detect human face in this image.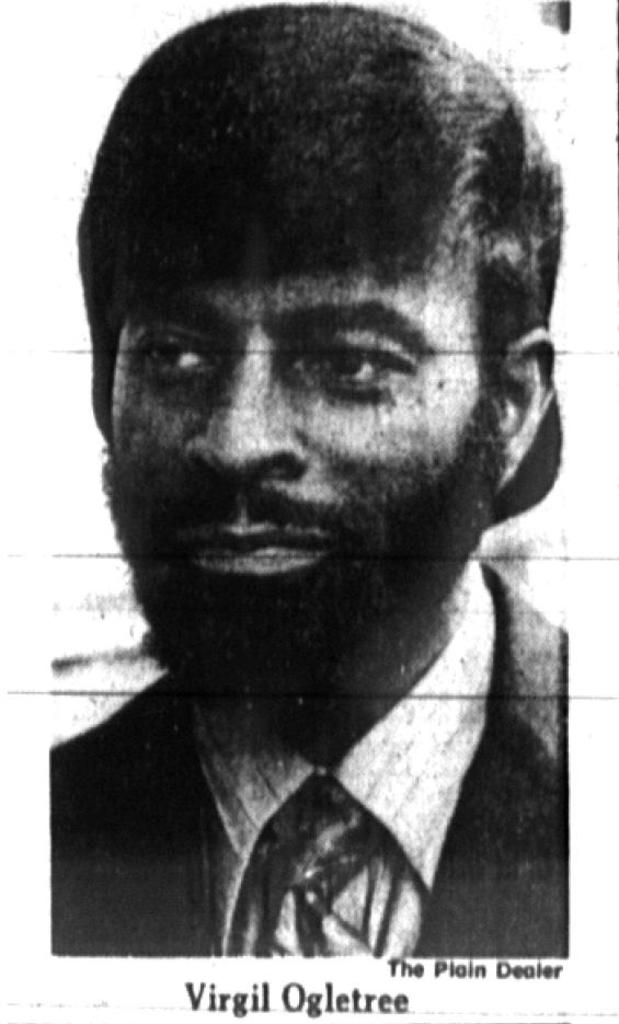
Detection: pyautogui.locateOnScreen(107, 226, 497, 699).
